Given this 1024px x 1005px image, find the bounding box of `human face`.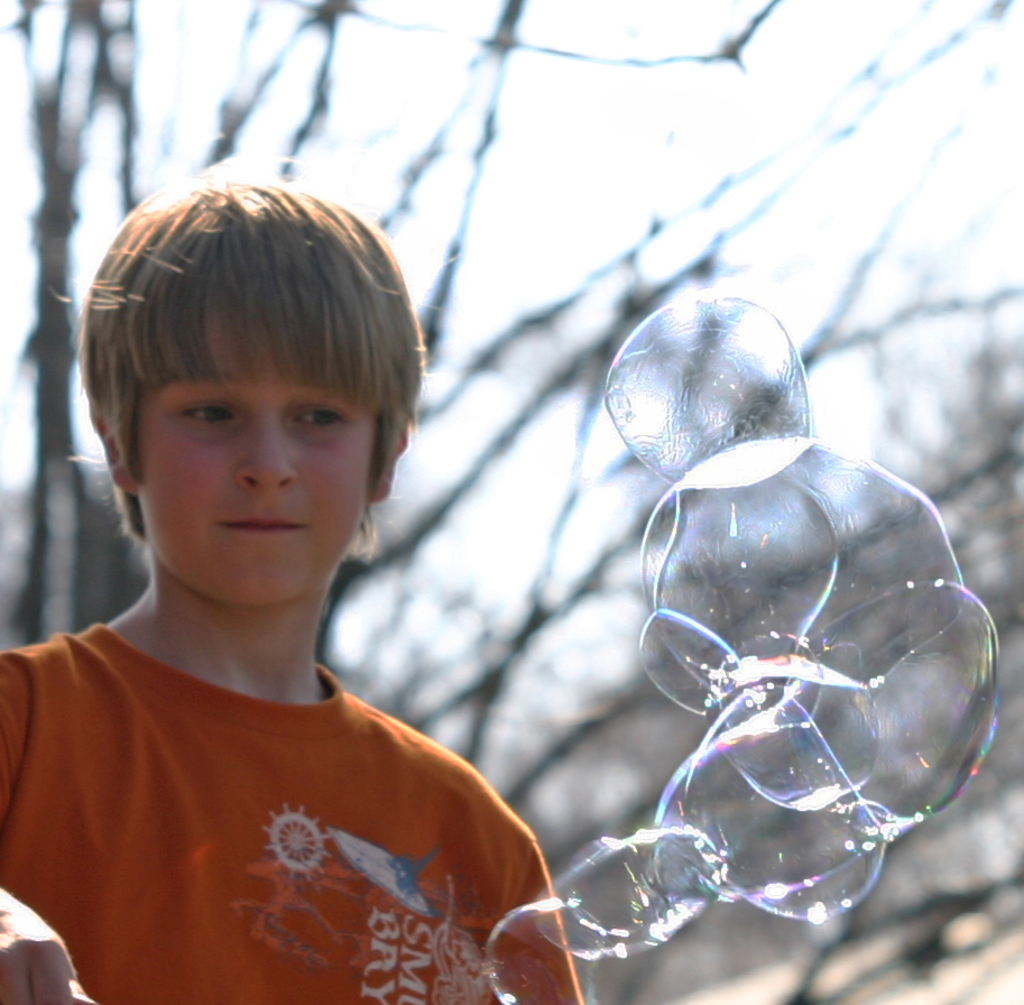
Rect(135, 303, 368, 610).
